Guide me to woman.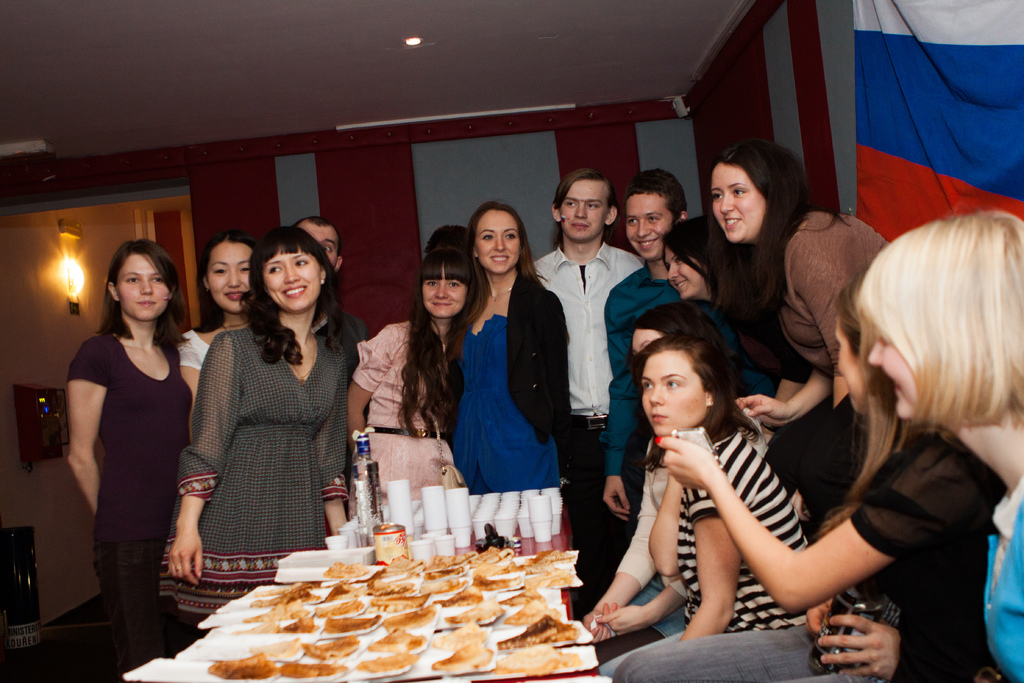
Guidance: 175,228,261,416.
